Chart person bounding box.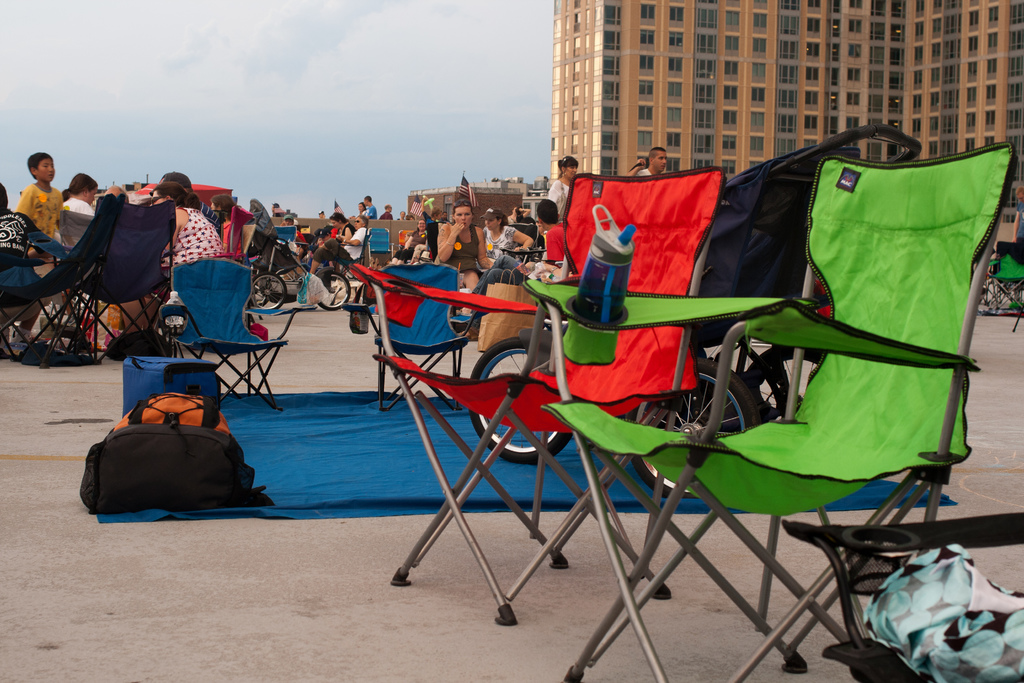
Charted: bbox(428, 198, 496, 292).
